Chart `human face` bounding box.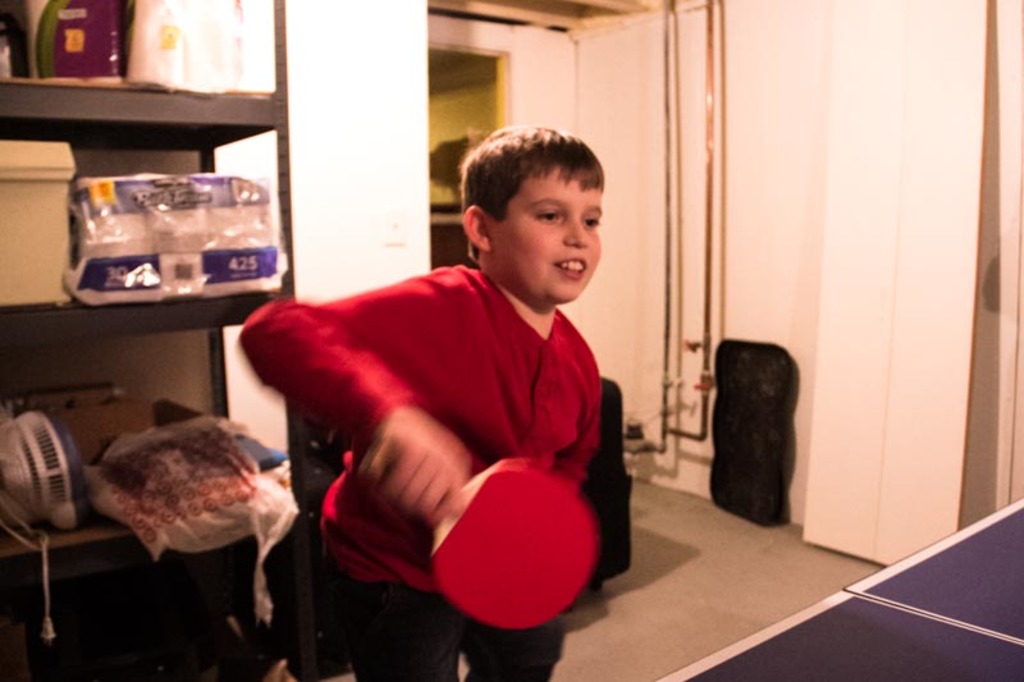
Charted: select_region(490, 168, 602, 302).
